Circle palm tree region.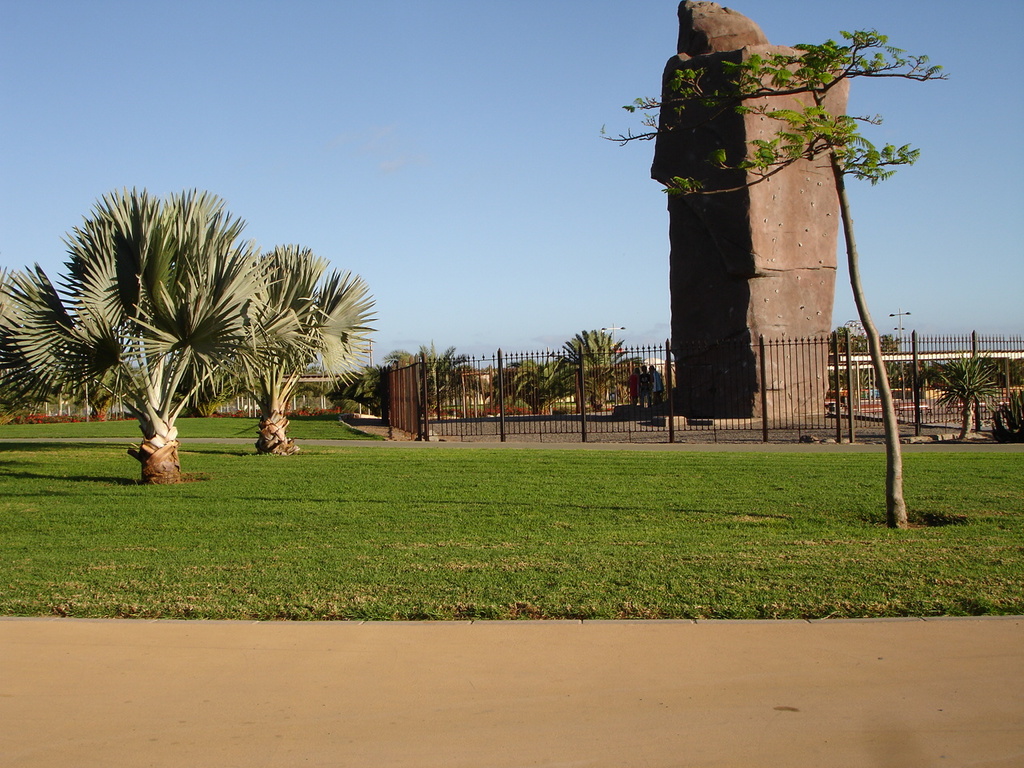
Region: 561:325:618:407.
